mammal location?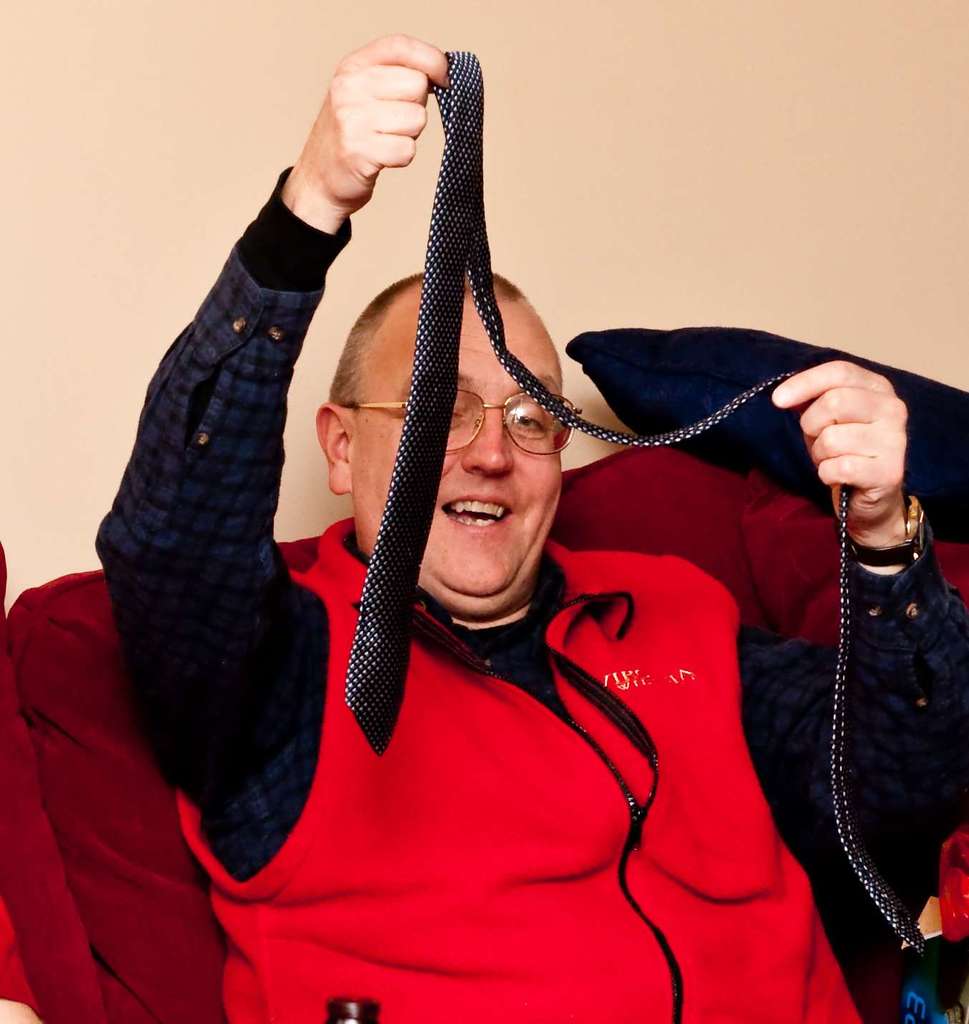
[0, 898, 45, 1023]
